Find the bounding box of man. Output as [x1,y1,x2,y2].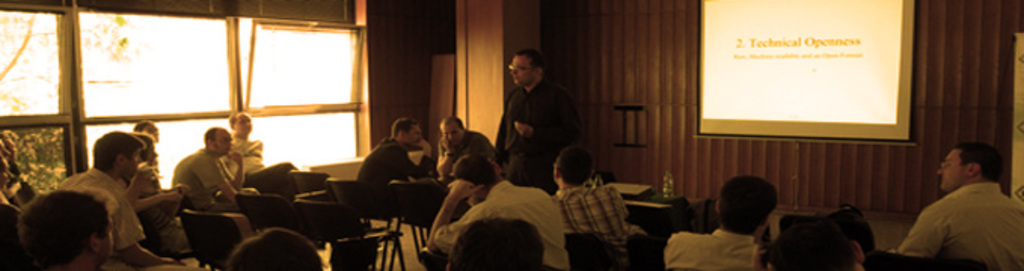
[659,173,781,269].
